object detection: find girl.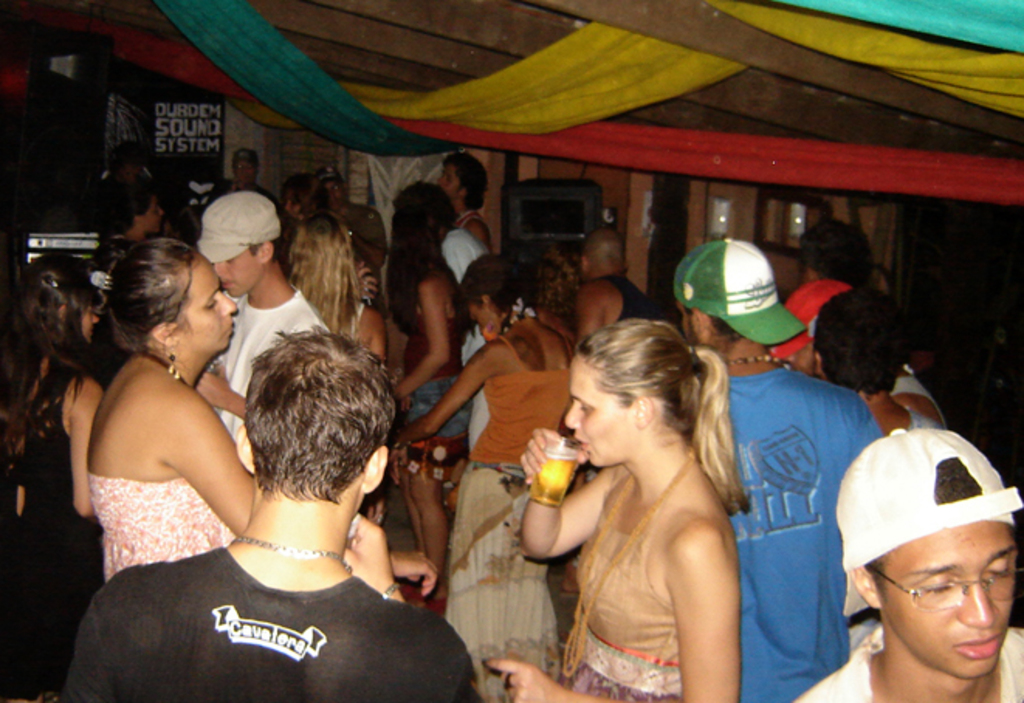
<bbox>389, 206, 476, 553</bbox>.
